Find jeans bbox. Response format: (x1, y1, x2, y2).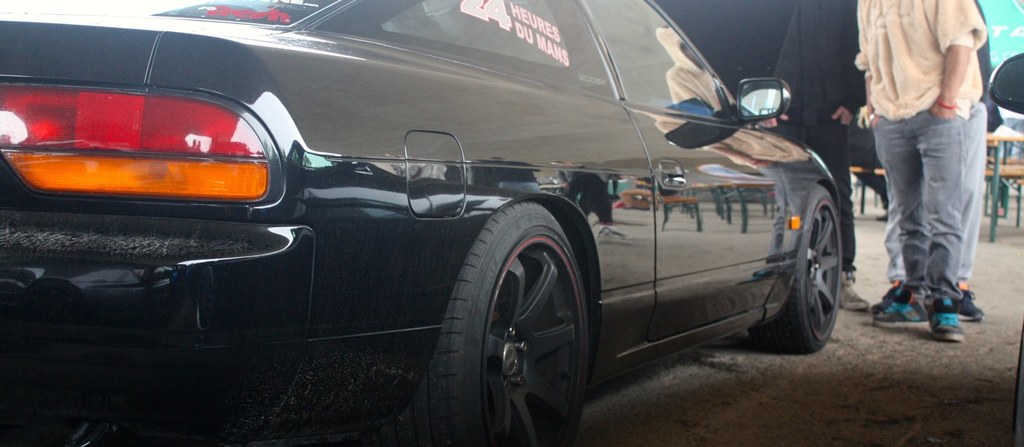
(859, 94, 995, 331).
